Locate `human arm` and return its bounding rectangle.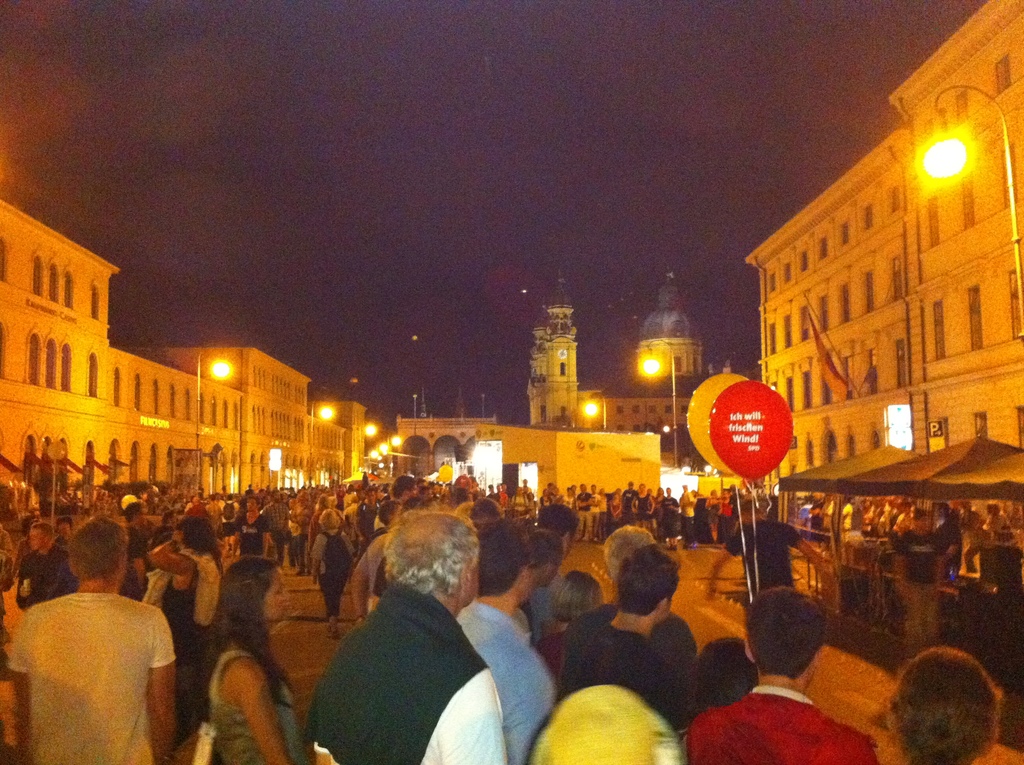
(344,551,375,625).
